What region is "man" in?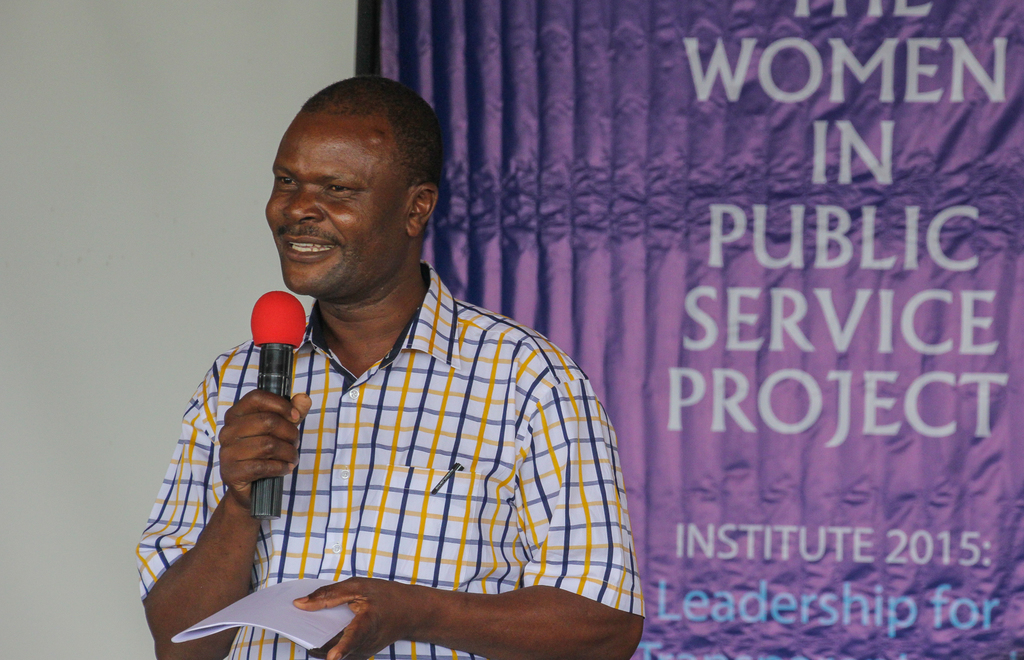
140/73/646/659.
